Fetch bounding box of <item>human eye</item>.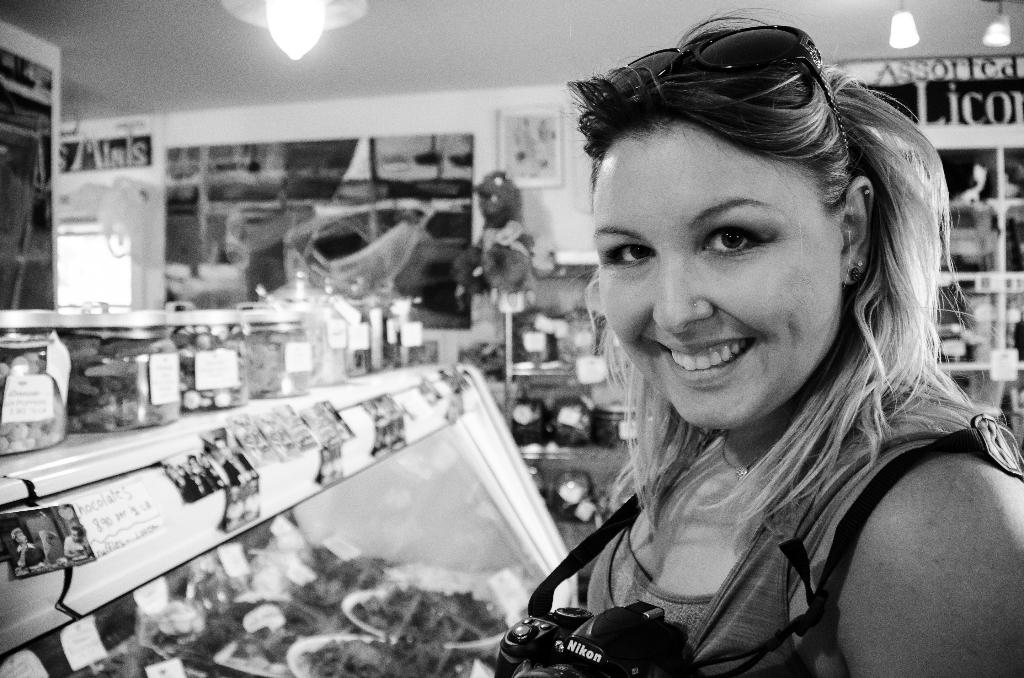
Bbox: x1=605, y1=234, x2=657, y2=270.
